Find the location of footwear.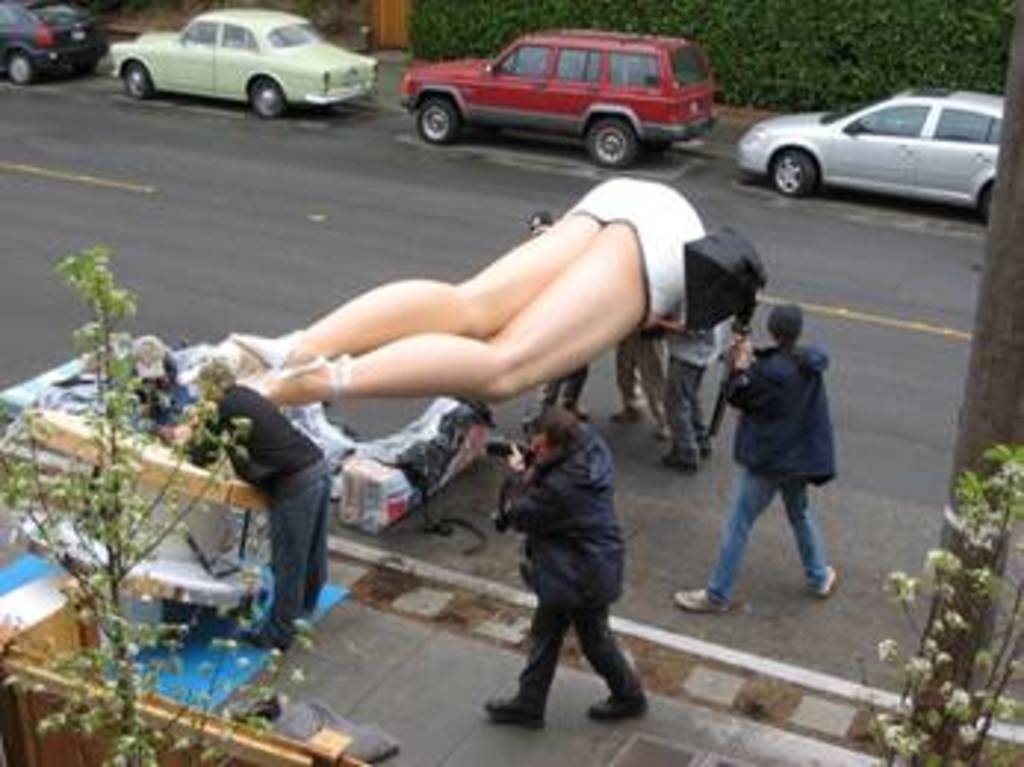
Location: {"left": 646, "top": 425, "right": 673, "bottom": 445}.
